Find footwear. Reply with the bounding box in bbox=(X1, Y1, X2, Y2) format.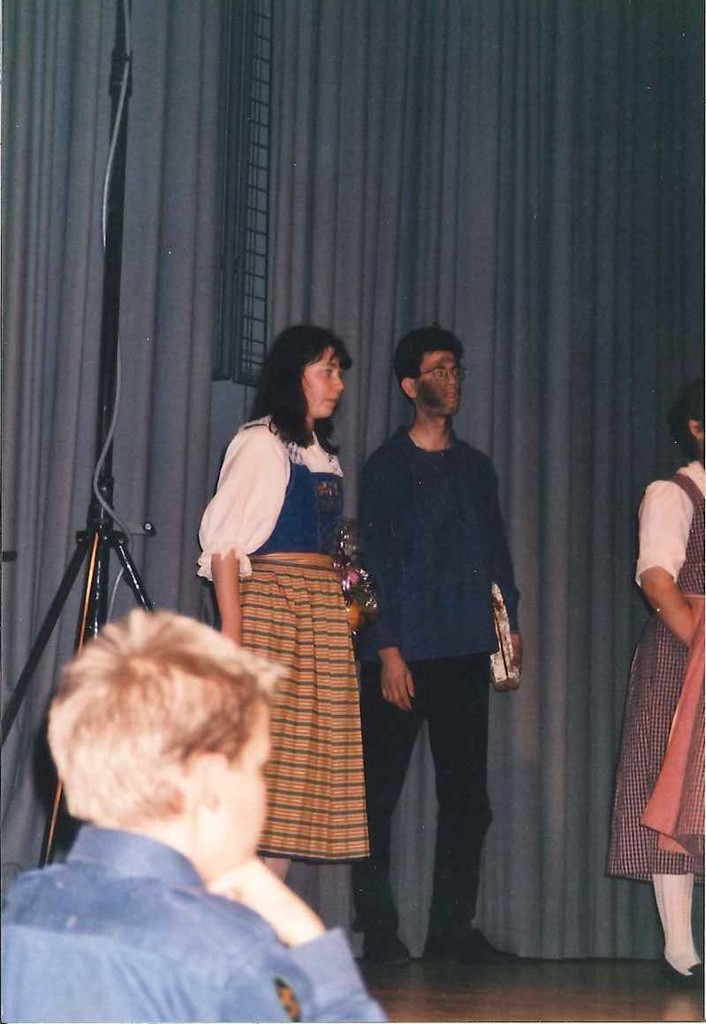
bbox=(358, 925, 402, 966).
